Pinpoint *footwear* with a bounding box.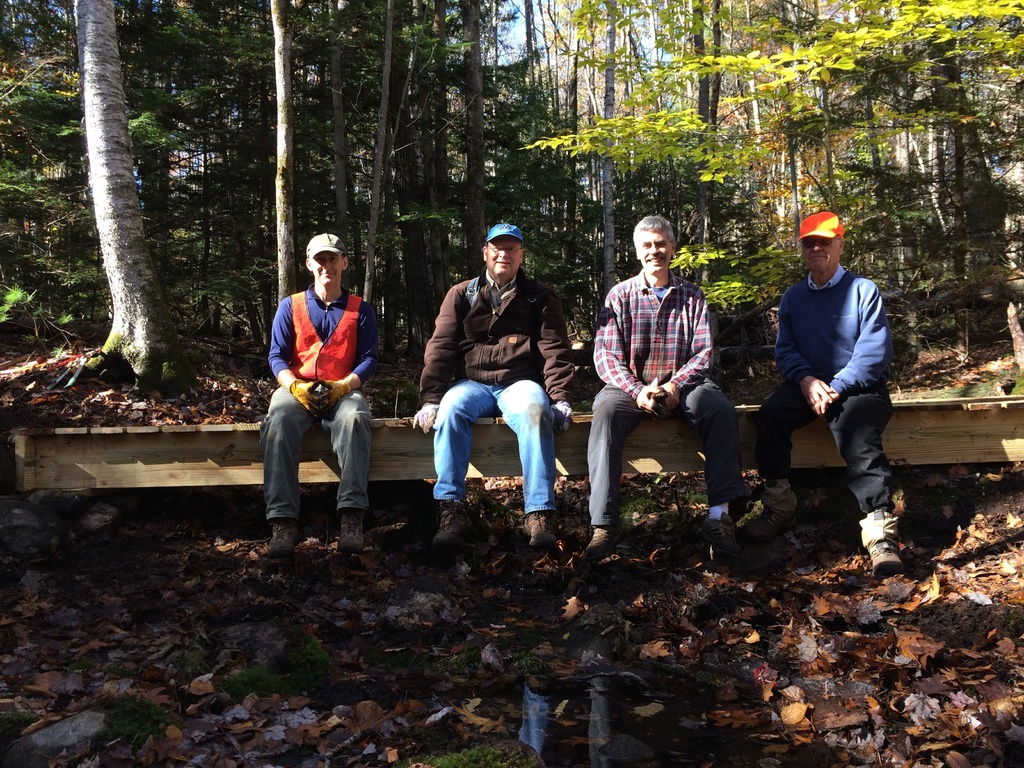
(435,497,474,557).
